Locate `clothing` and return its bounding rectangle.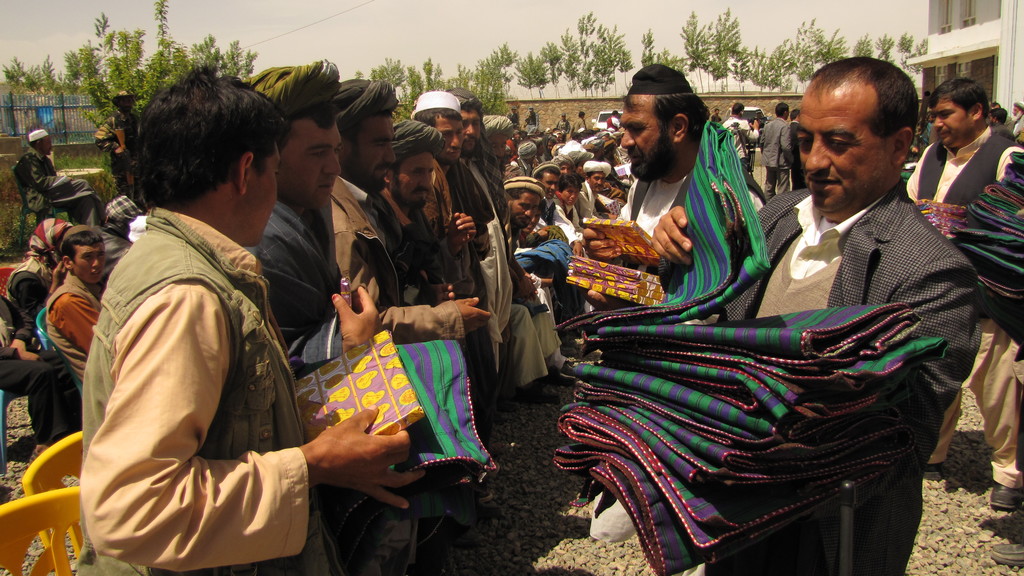
pyautogui.locateOnScreen(95, 225, 130, 276).
